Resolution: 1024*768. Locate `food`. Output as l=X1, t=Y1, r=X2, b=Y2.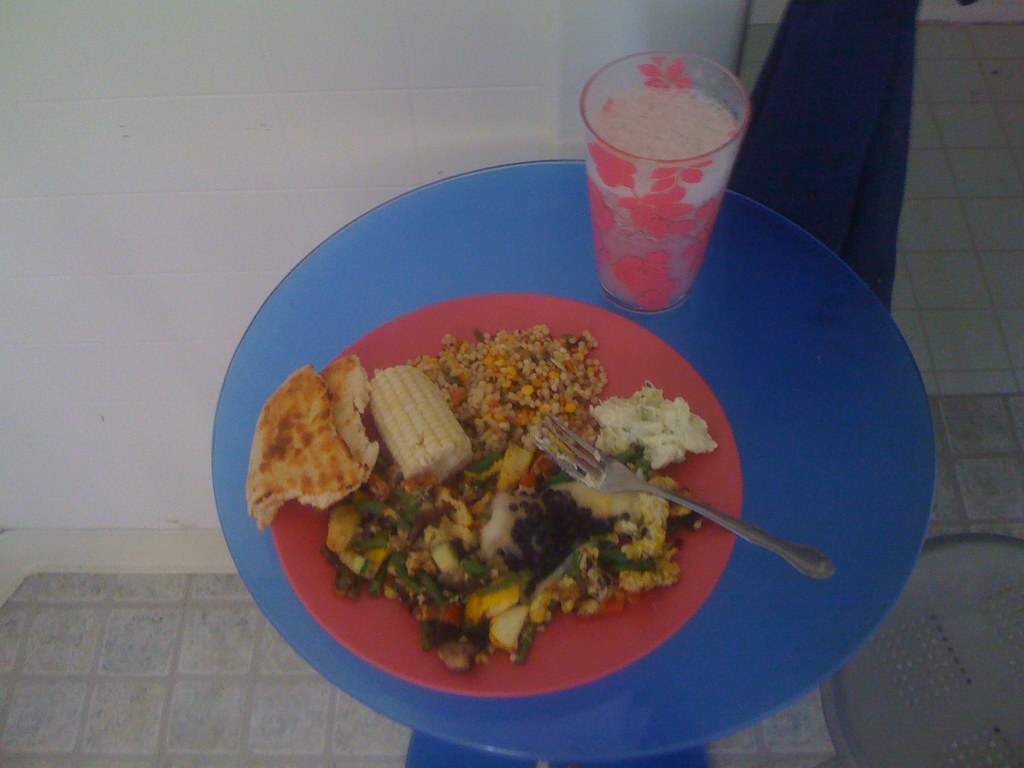
l=419, t=625, r=535, b=678.
